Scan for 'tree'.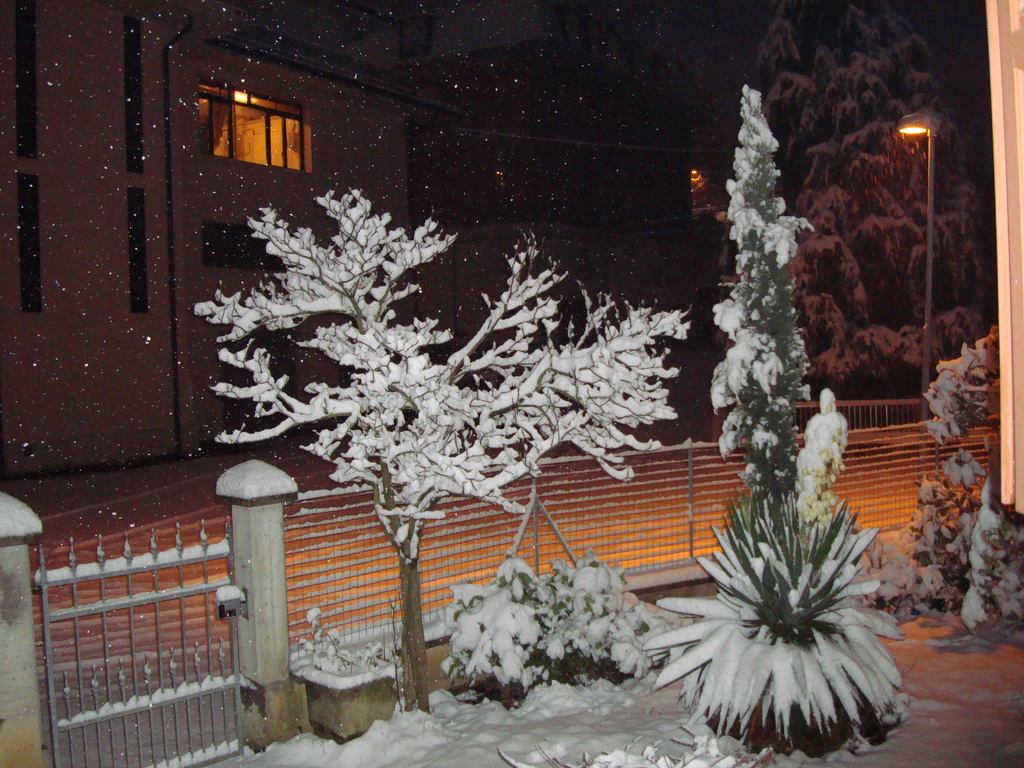
Scan result: l=741, t=0, r=1004, b=417.
